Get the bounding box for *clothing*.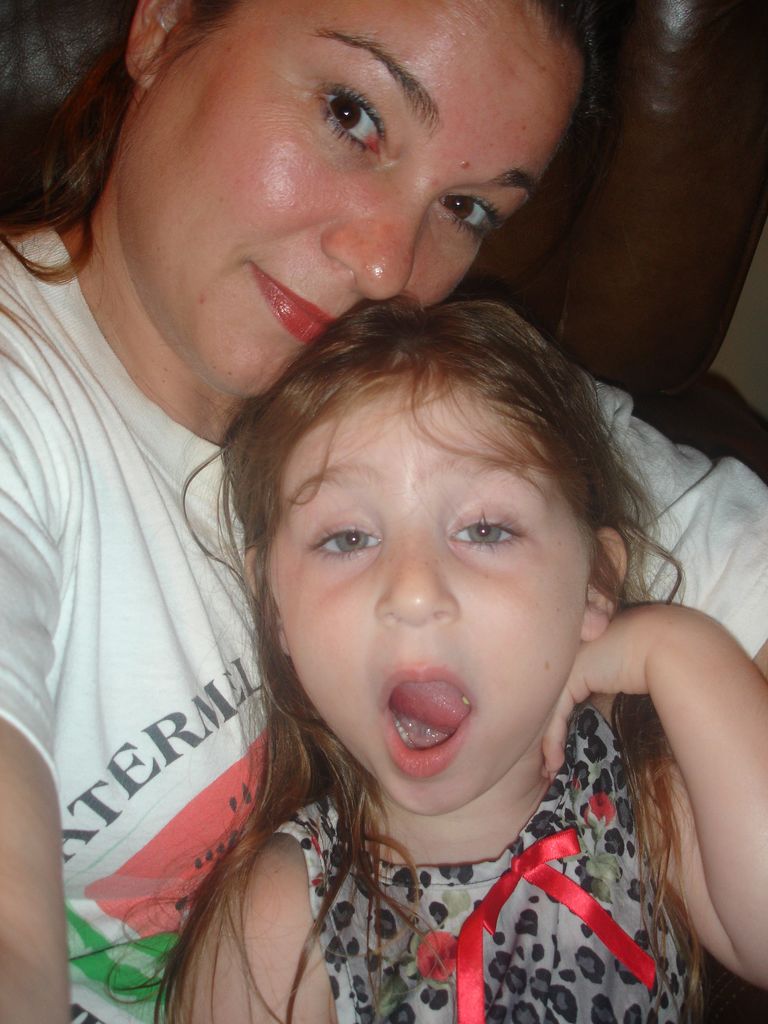
<bbox>217, 717, 737, 1006</bbox>.
